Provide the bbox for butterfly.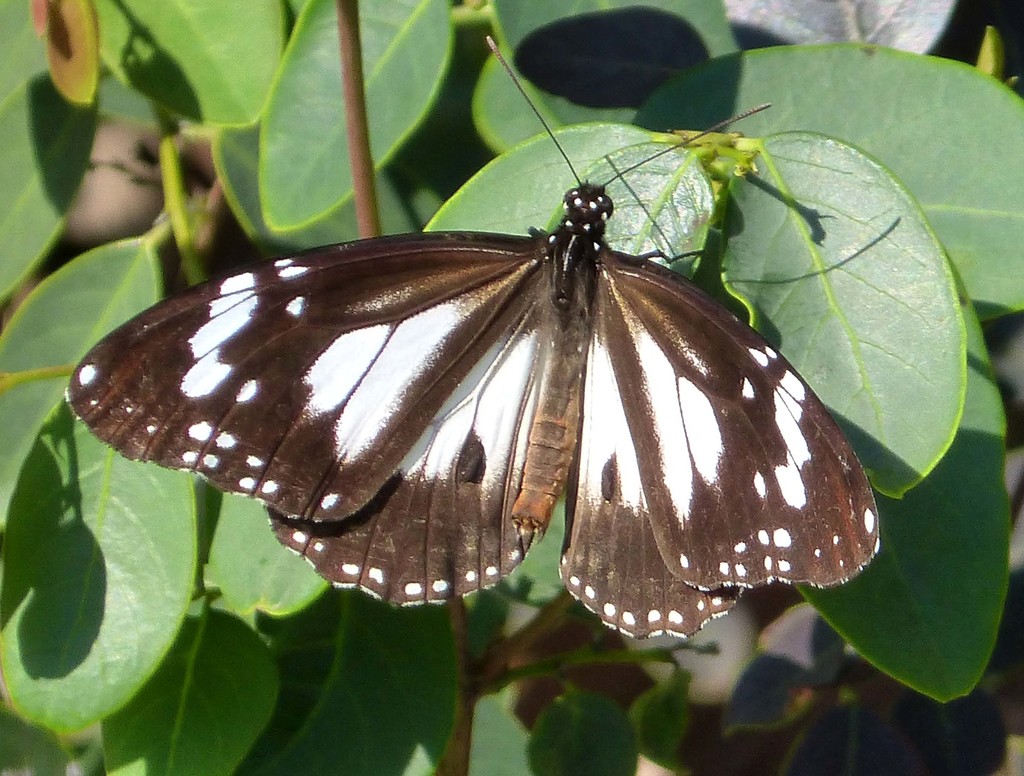
<box>69,35,885,640</box>.
